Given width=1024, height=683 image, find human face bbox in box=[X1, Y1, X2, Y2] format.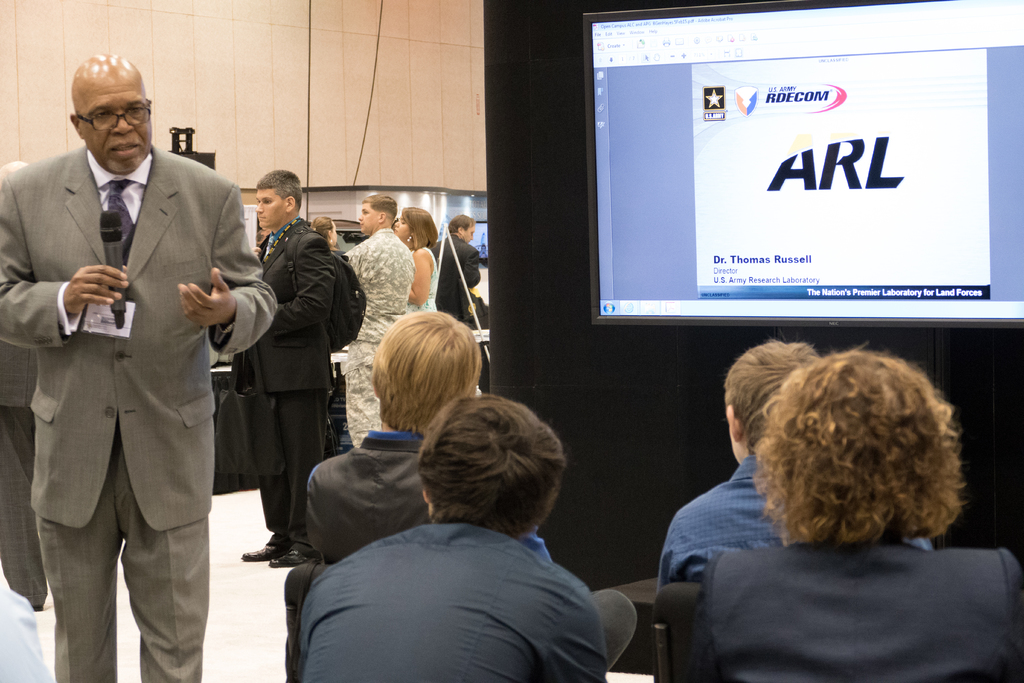
box=[80, 86, 152, 174].
